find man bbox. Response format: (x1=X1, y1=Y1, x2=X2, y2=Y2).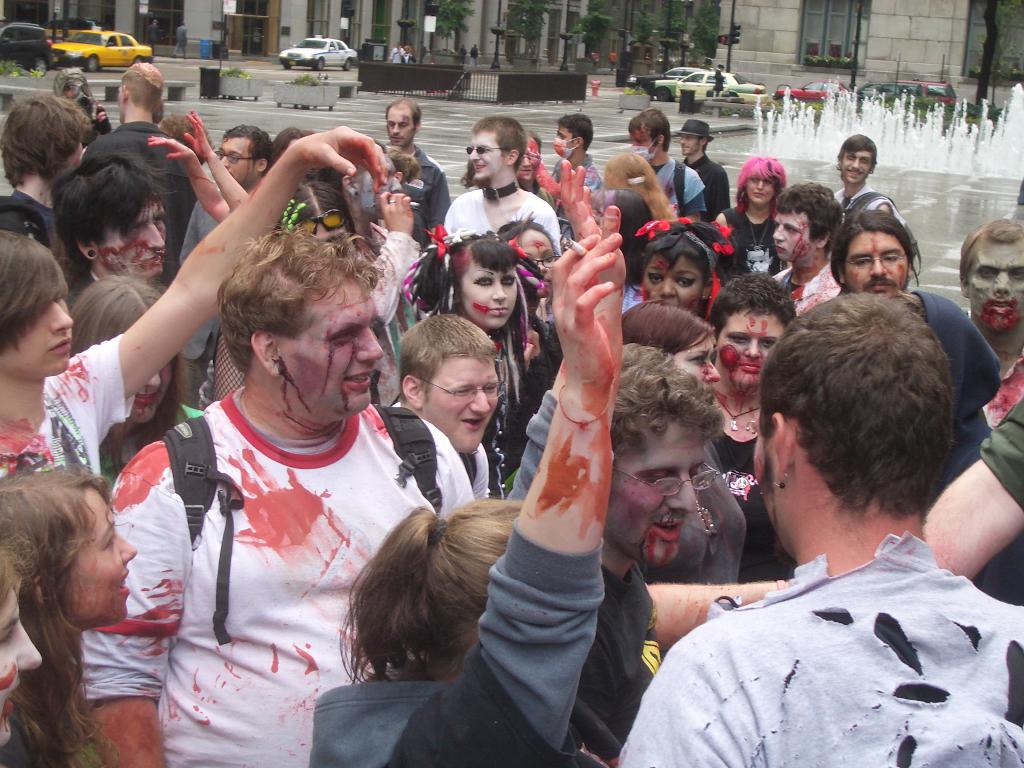
(x1=558, y1=336, x2=793, y2=755).
